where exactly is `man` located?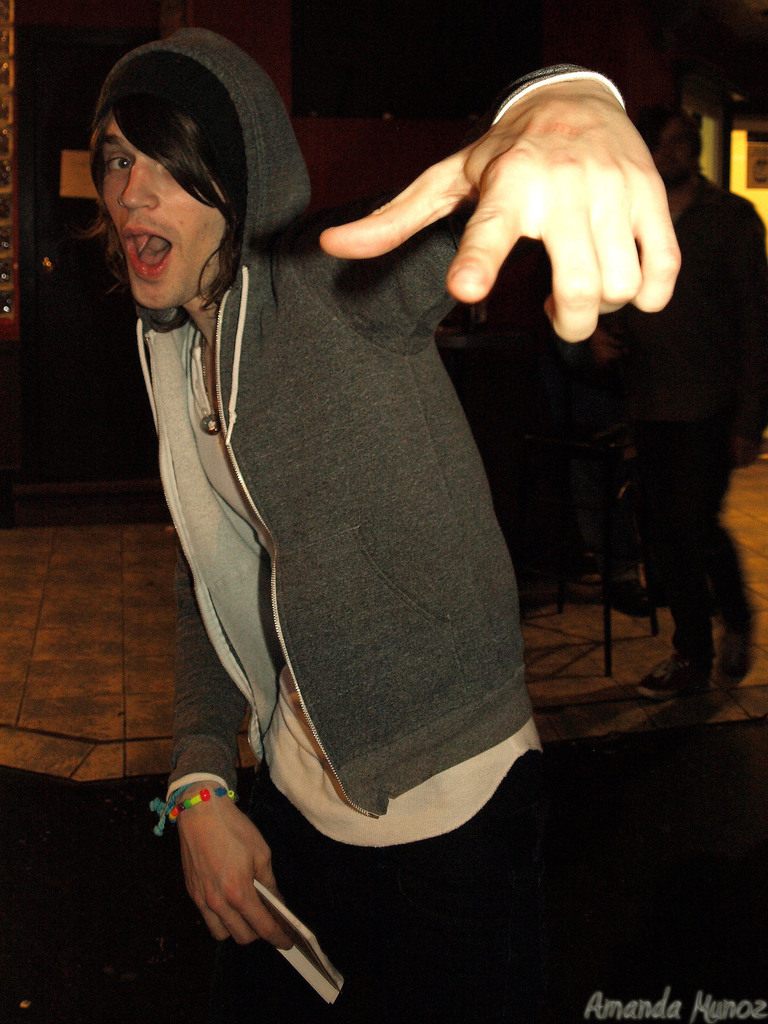
Its bounding box is <bbox>79, 29, 681, 1023</bbox>.
